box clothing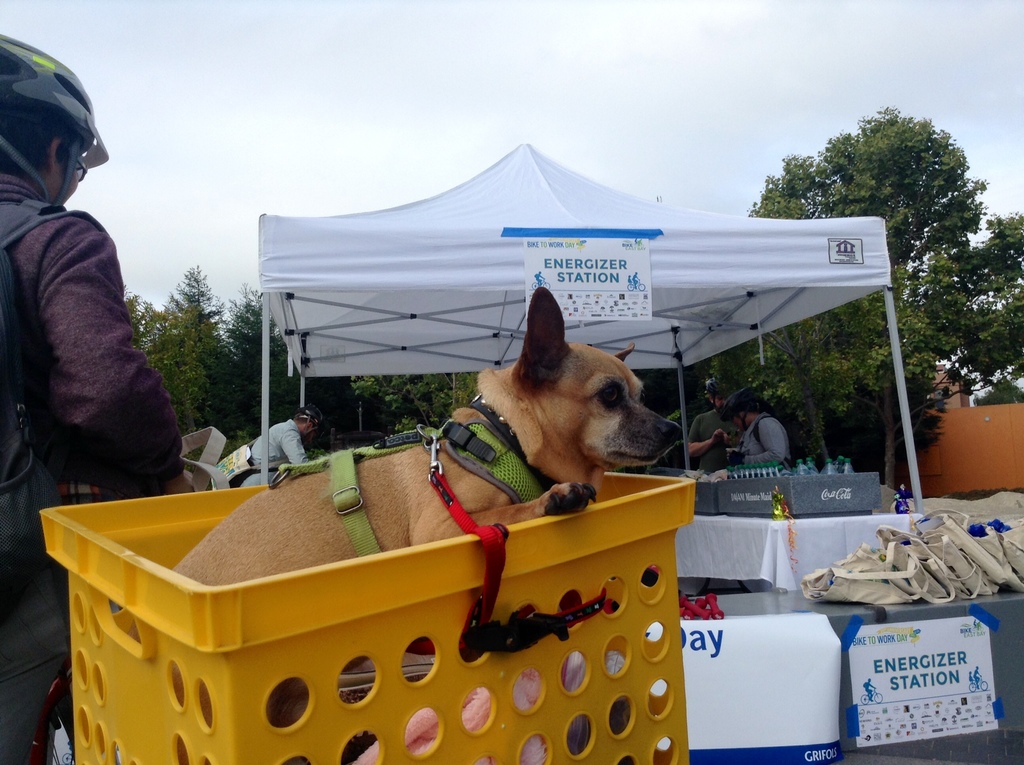
236:414:307:485
